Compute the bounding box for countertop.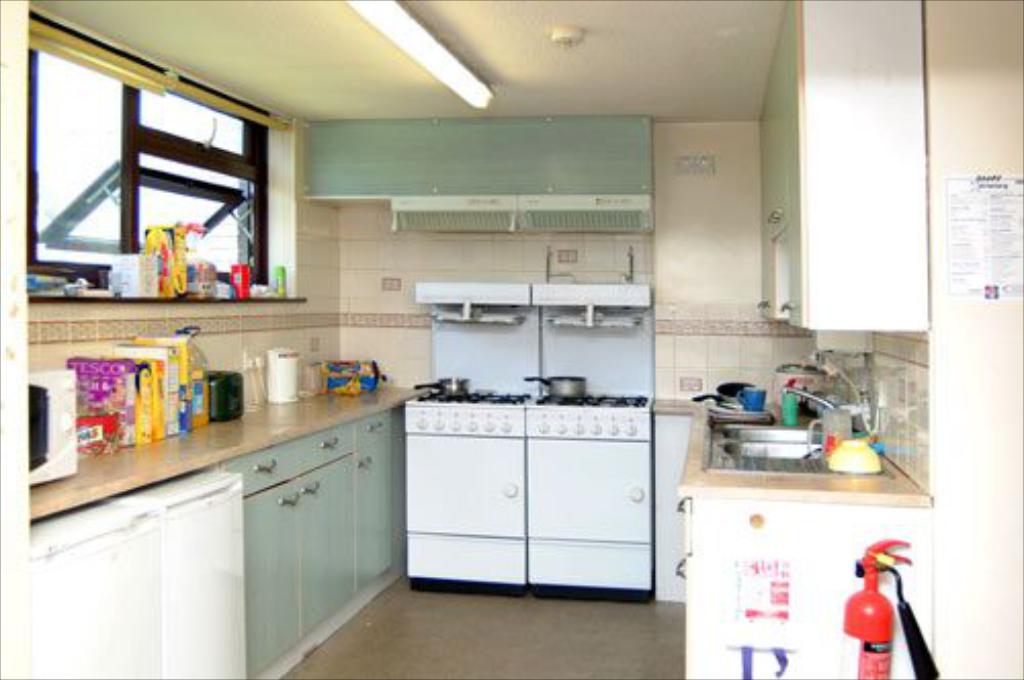
23, 381, 432, 520.
